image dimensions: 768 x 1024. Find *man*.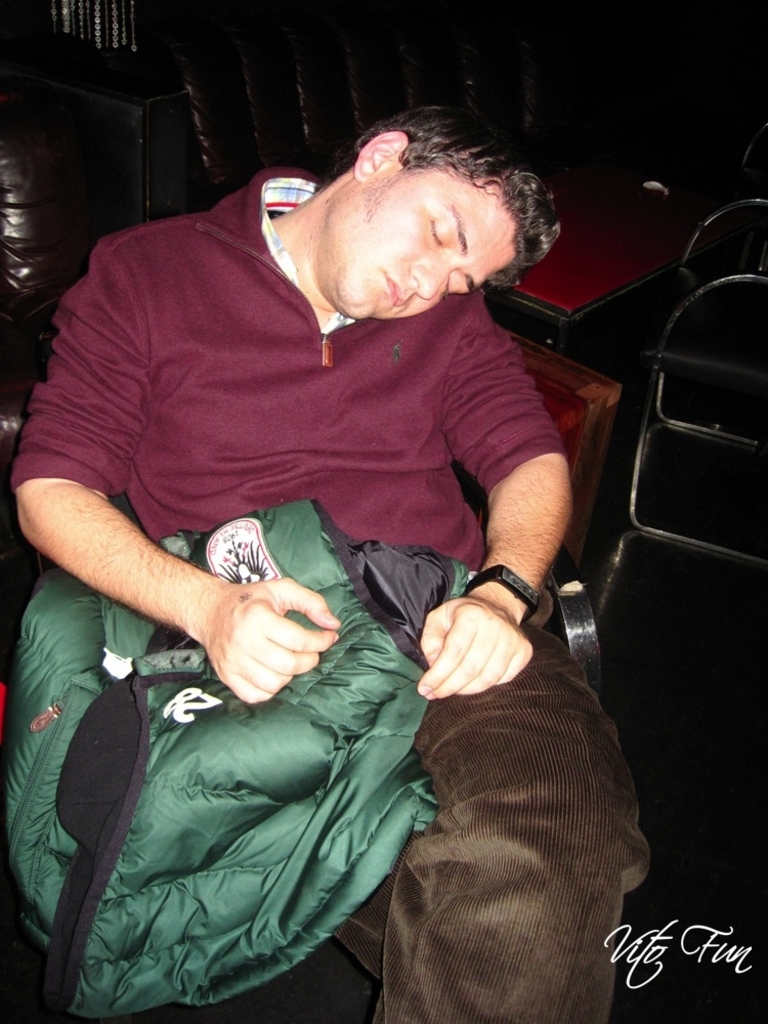
(x1=1, y1=92, x2=646, y2=982).
